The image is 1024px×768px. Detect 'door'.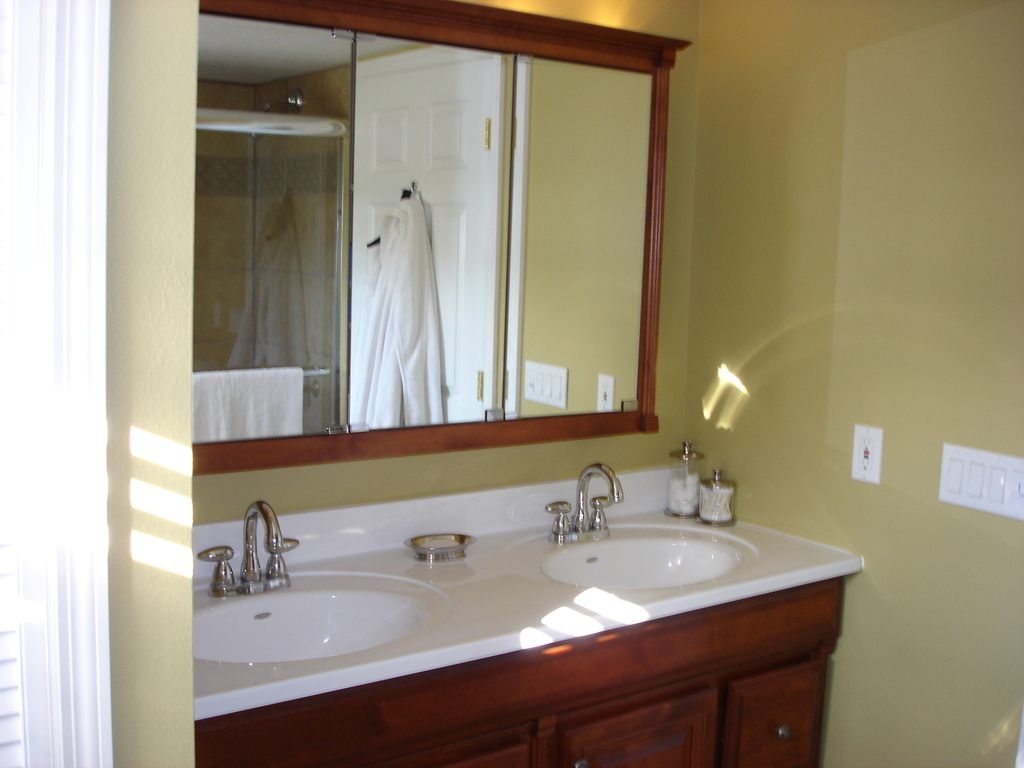
Detection: box=[348, 42, 503, 426].
